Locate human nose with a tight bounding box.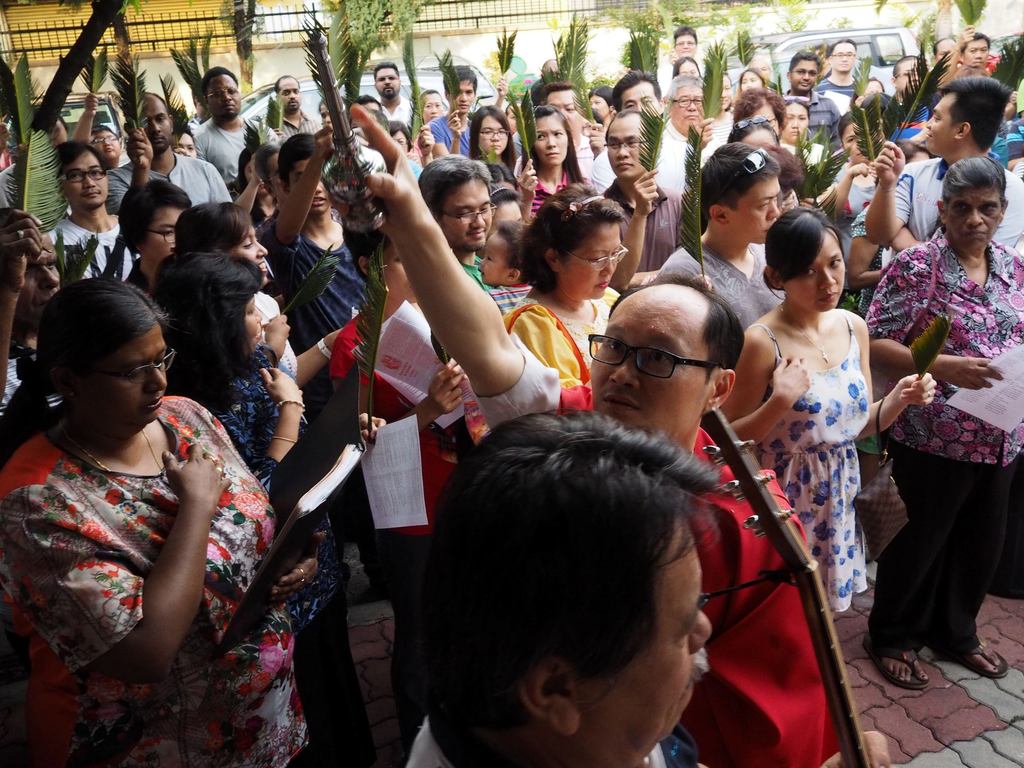
detection(820, 266, 835, 286).
